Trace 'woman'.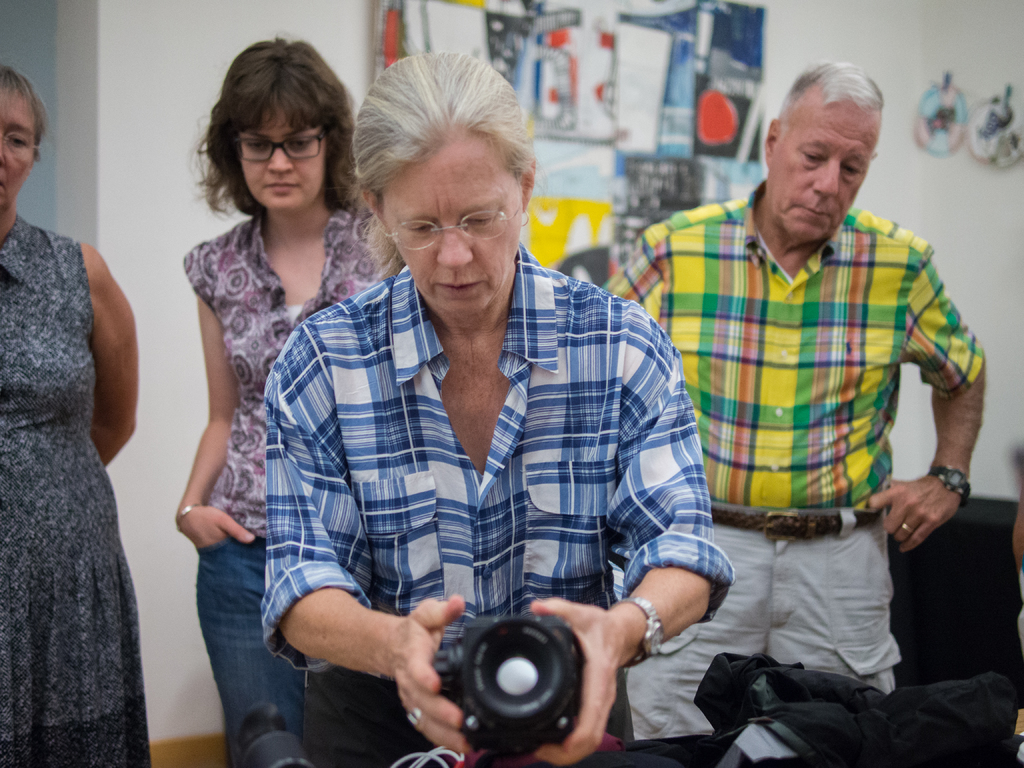
Traced to detection(159, 35, 383, 766).
